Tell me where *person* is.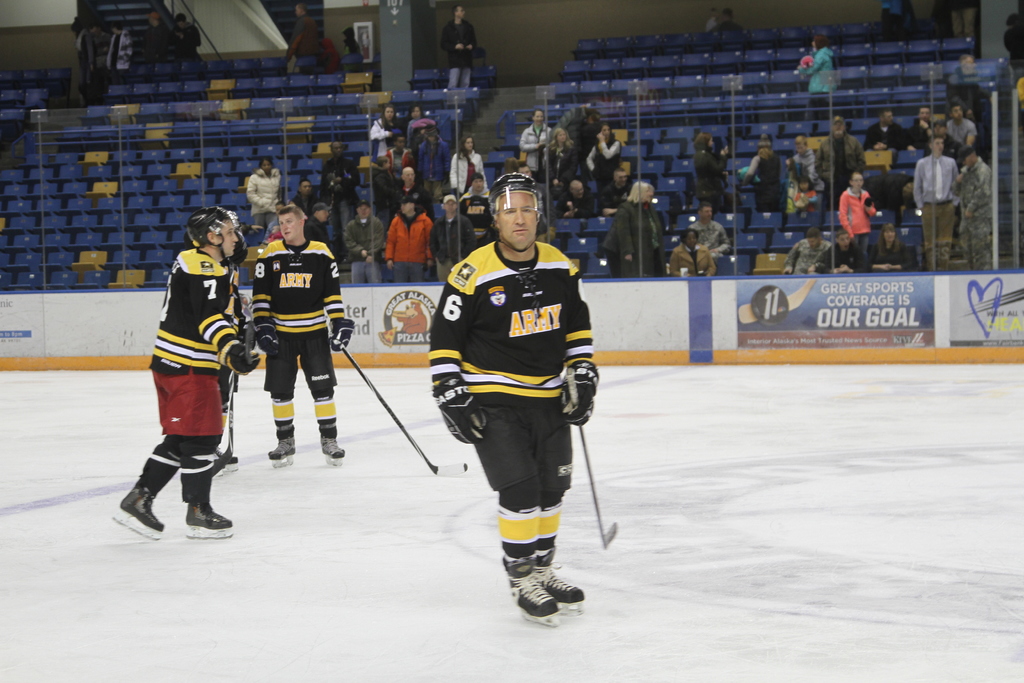
*person* is at [518,107,554,170].
